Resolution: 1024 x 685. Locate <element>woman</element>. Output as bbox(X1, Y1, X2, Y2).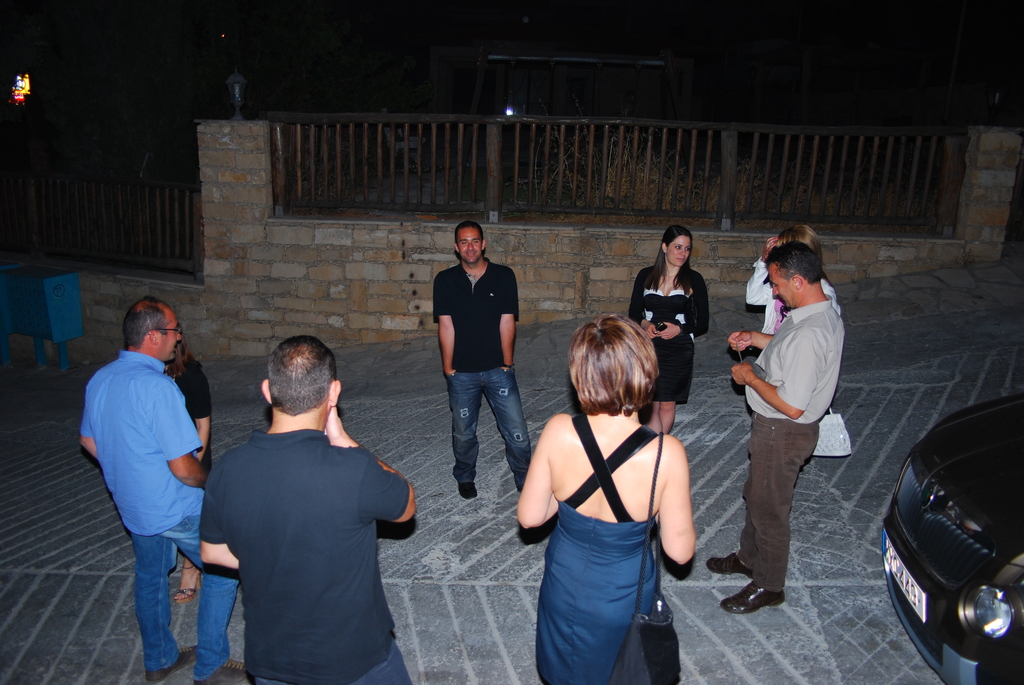
bbox(513, 292, 706, 684).
